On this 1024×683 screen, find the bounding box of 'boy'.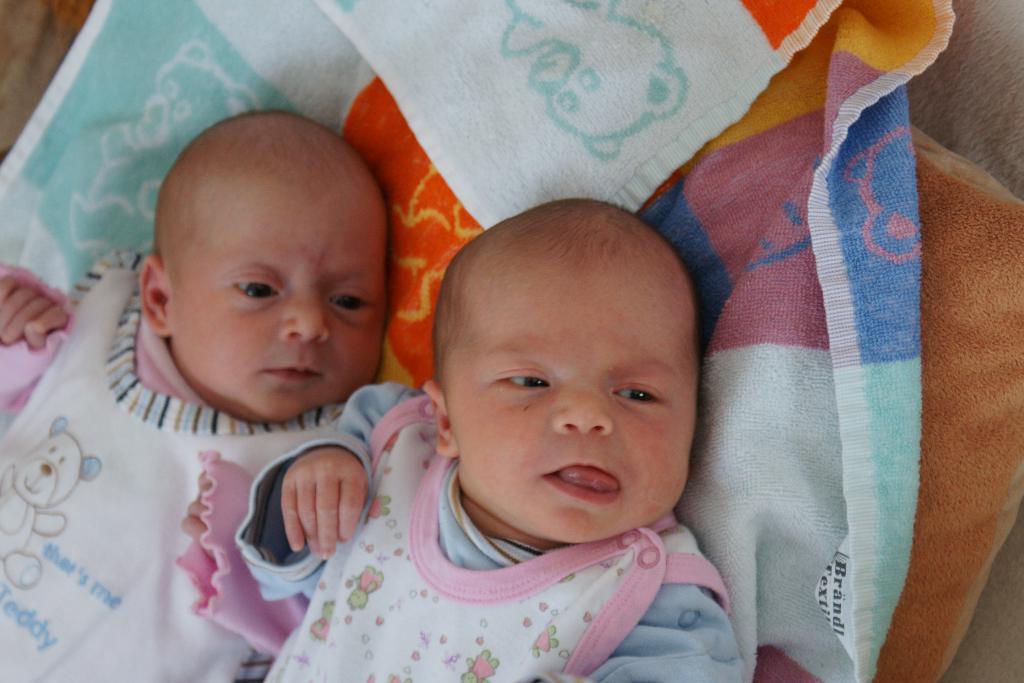
Bounding box: bbox(200, 193, 756, 682).
